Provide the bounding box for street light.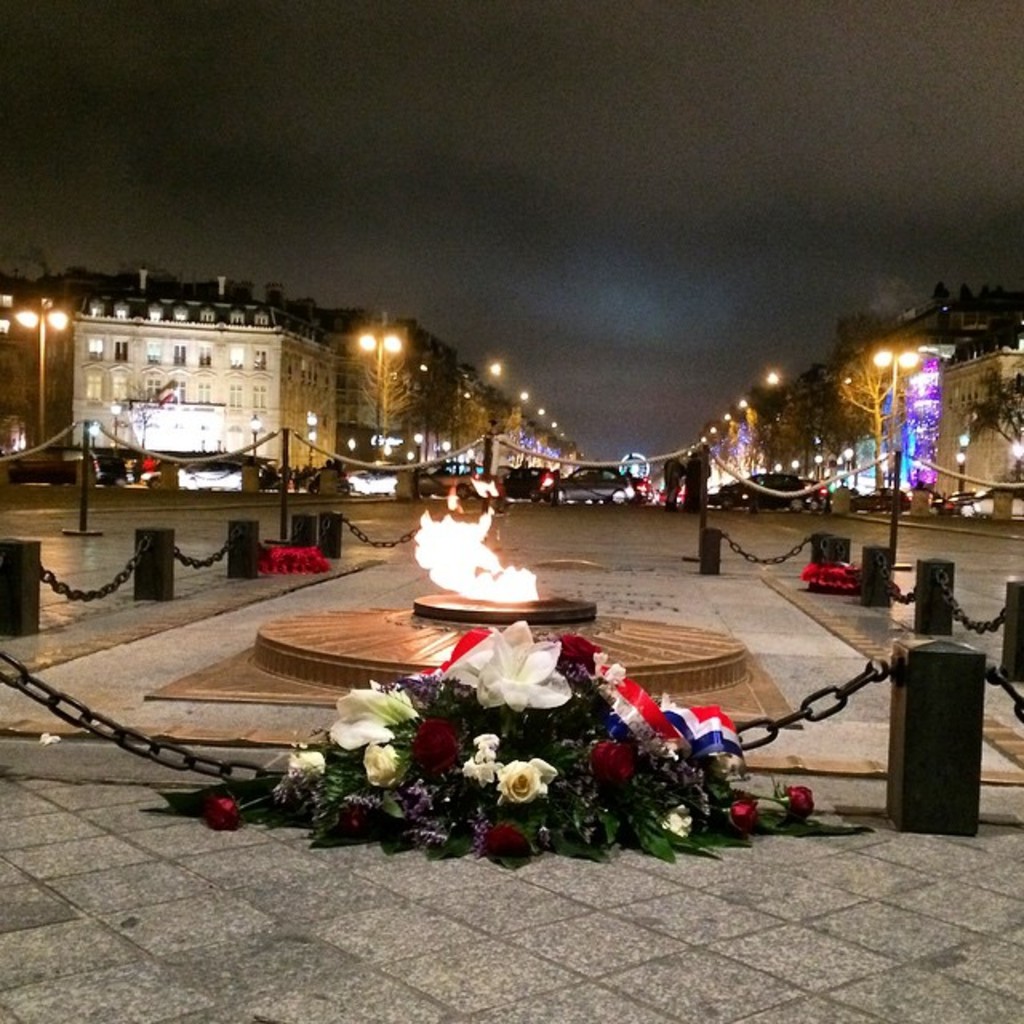
locate(722, 411, 726, 426).
